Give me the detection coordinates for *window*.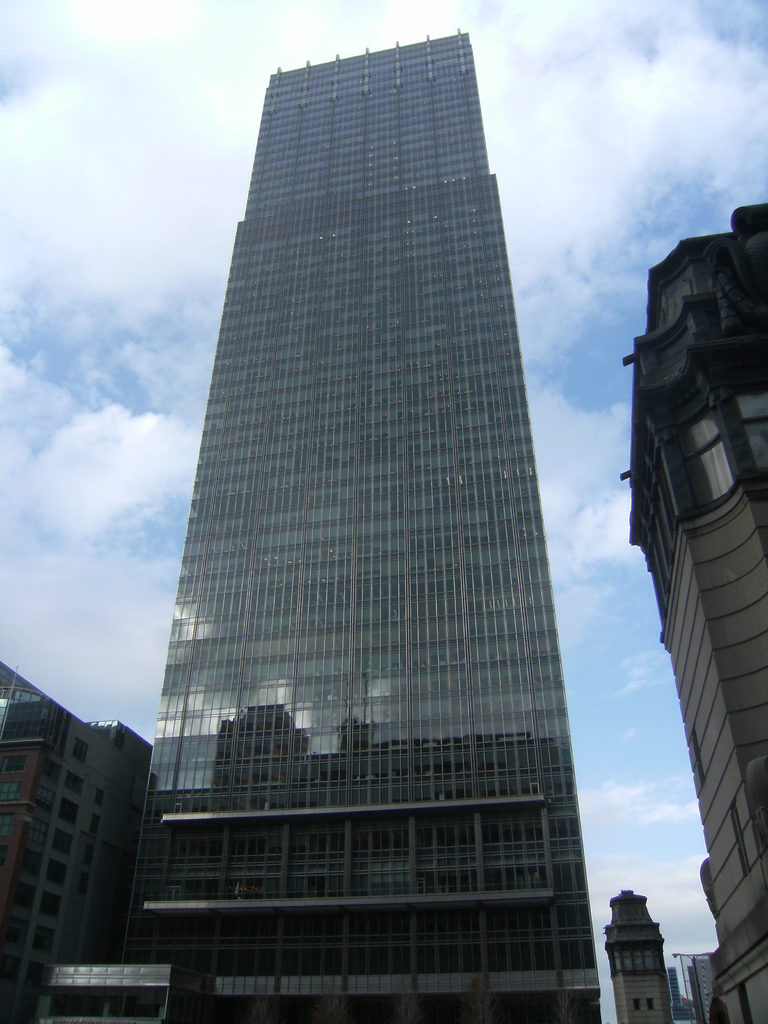
52 832 81 856.
